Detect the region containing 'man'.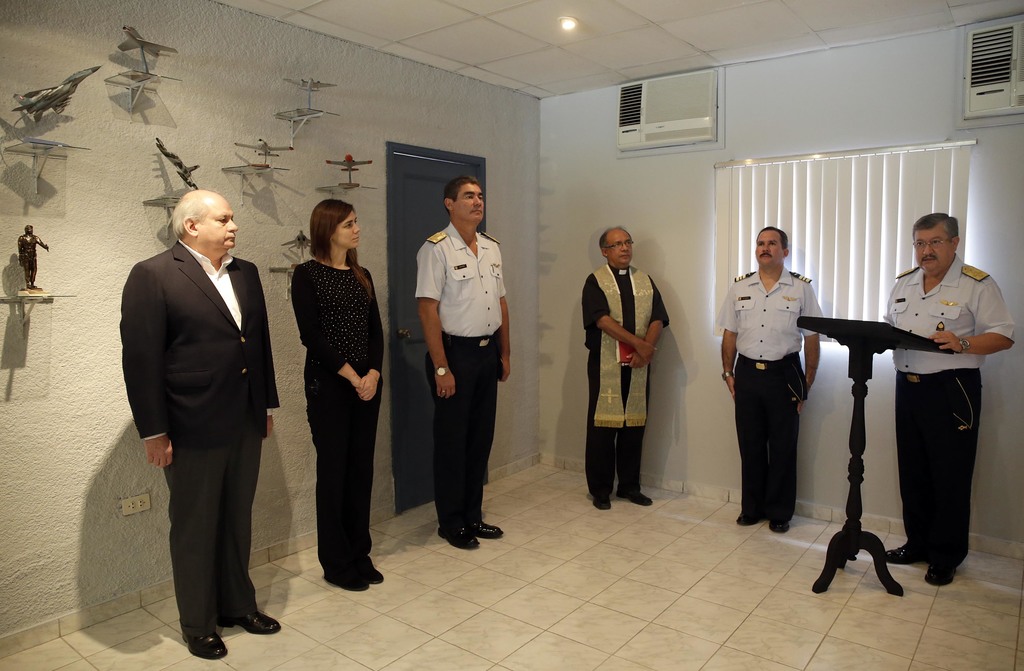
(left=15, top=222, right=49, bottom=289).
